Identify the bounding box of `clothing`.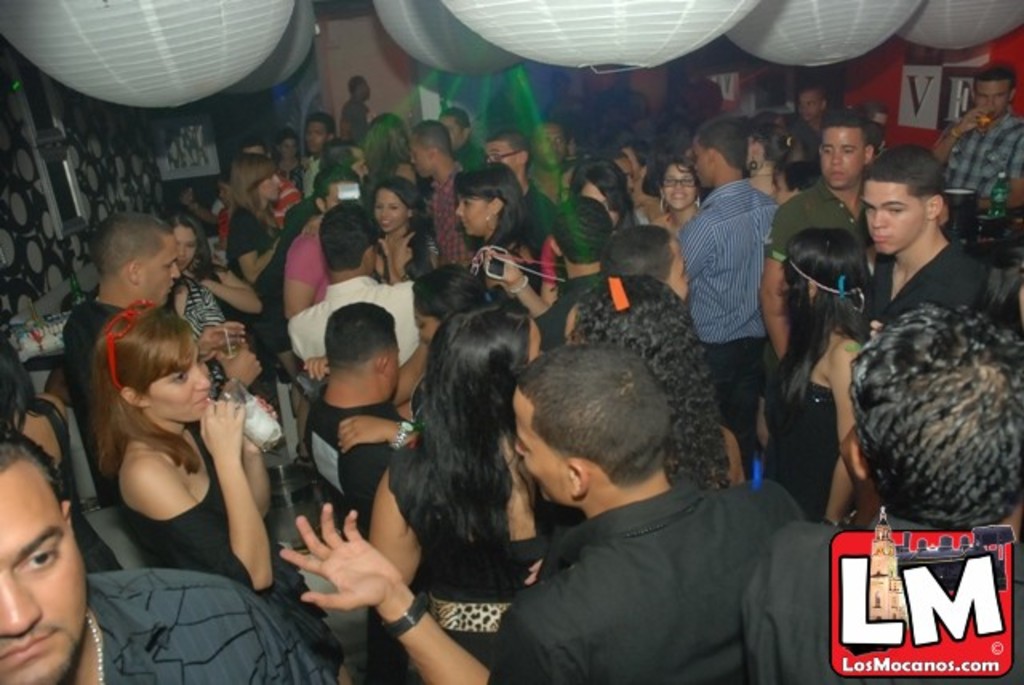
select_region(227, 211, 285, 326).
